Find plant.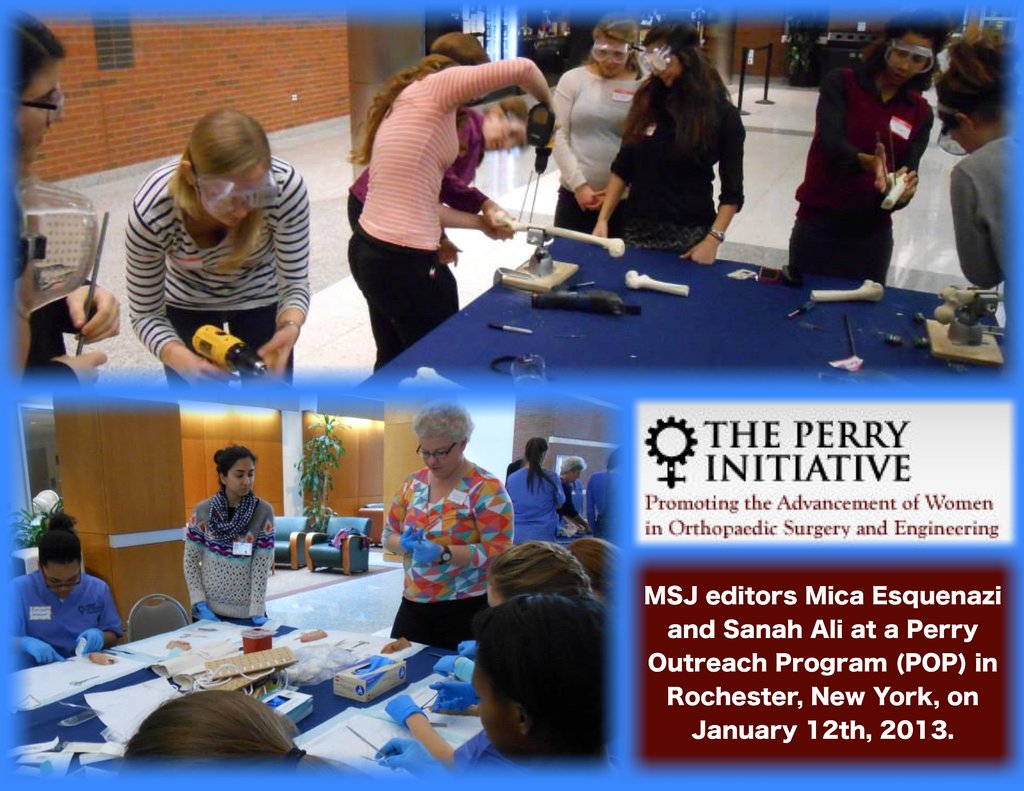
[290, 411, 352, 532].
